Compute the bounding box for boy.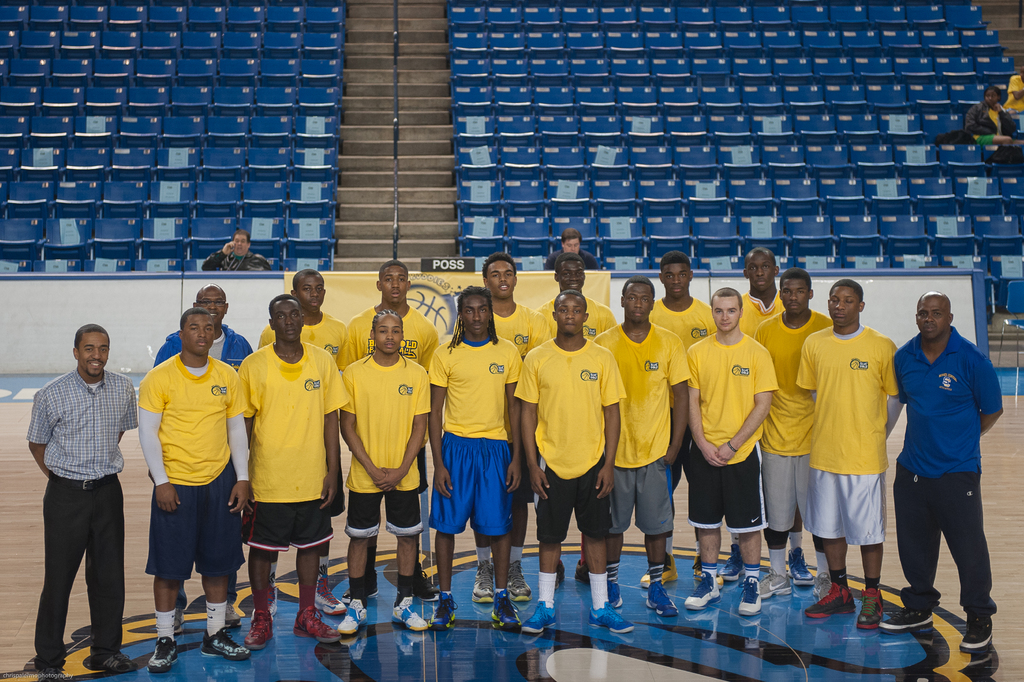
250,266,347,622.
